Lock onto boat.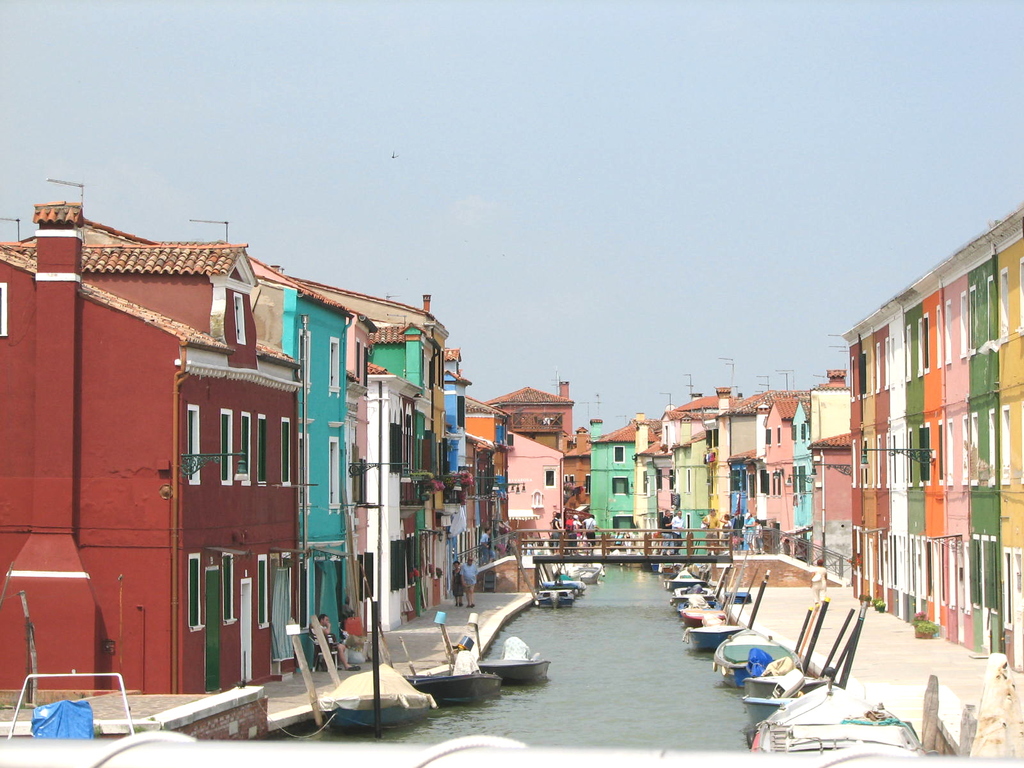
Locked: bbox=(316, 663, 428, 737).
